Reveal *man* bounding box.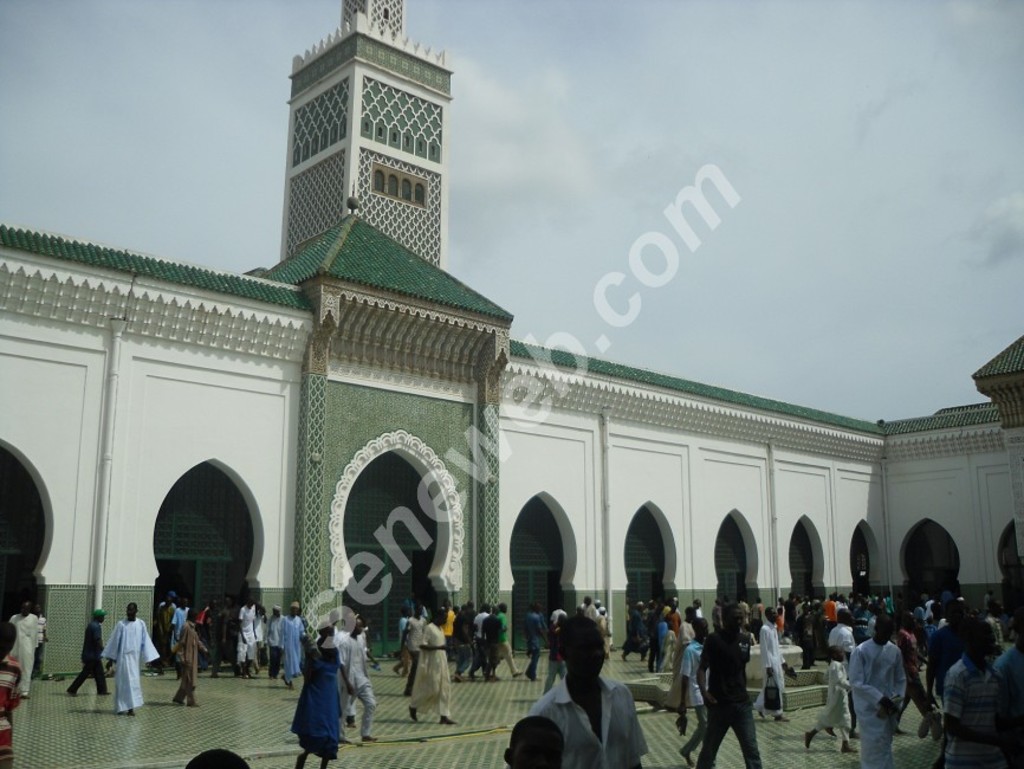
Revealed: locate(994, 627, 1023, 768).
